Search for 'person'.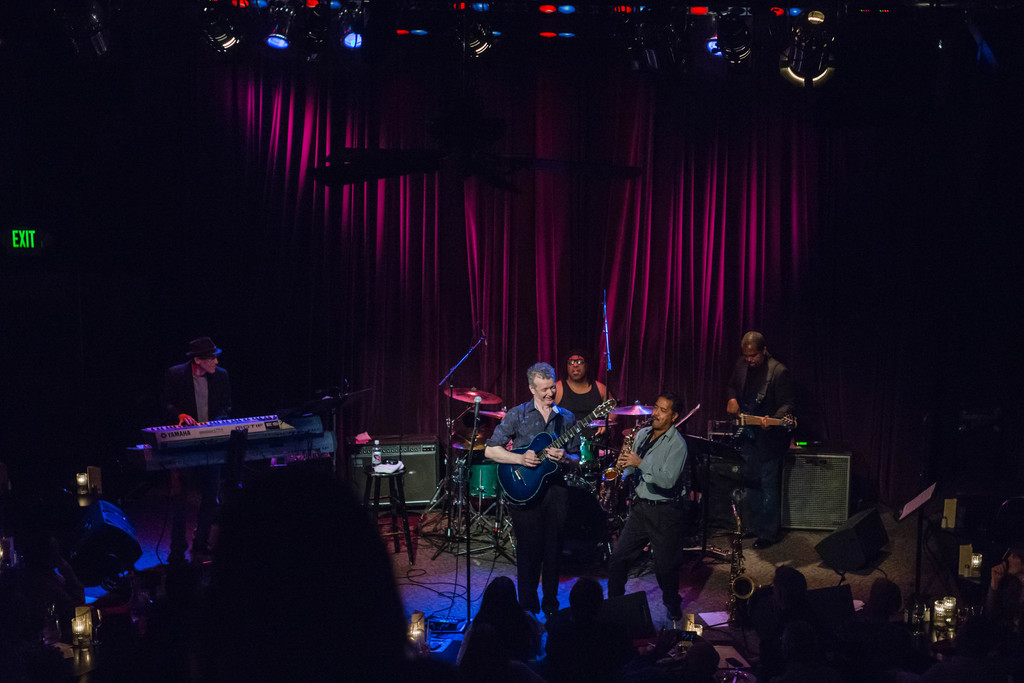
Found at Rect(604, 389, 684, 630).
